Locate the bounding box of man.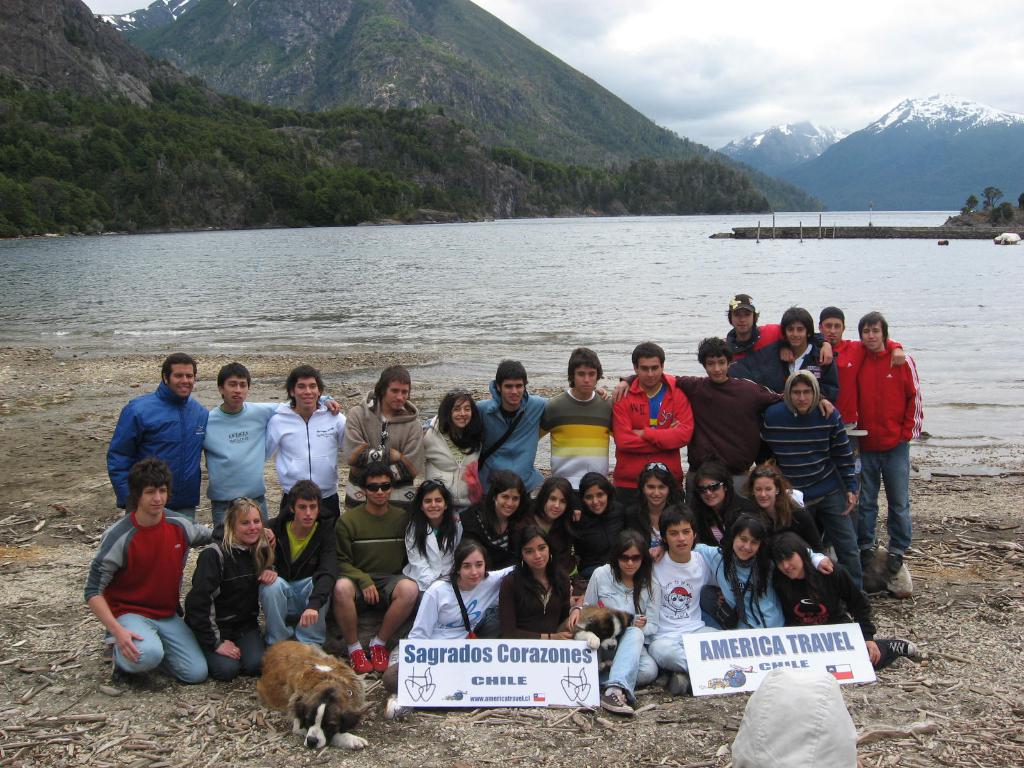
Bounding box: crop(717, 291, 829, 372).
